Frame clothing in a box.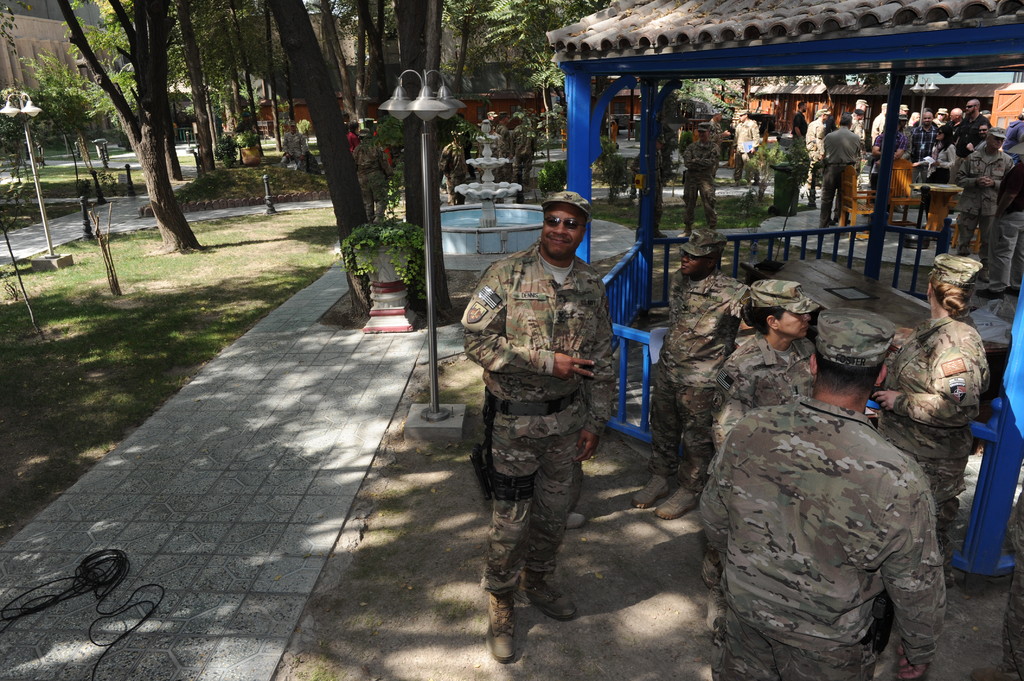
locate(683, 136, 712, 221).
